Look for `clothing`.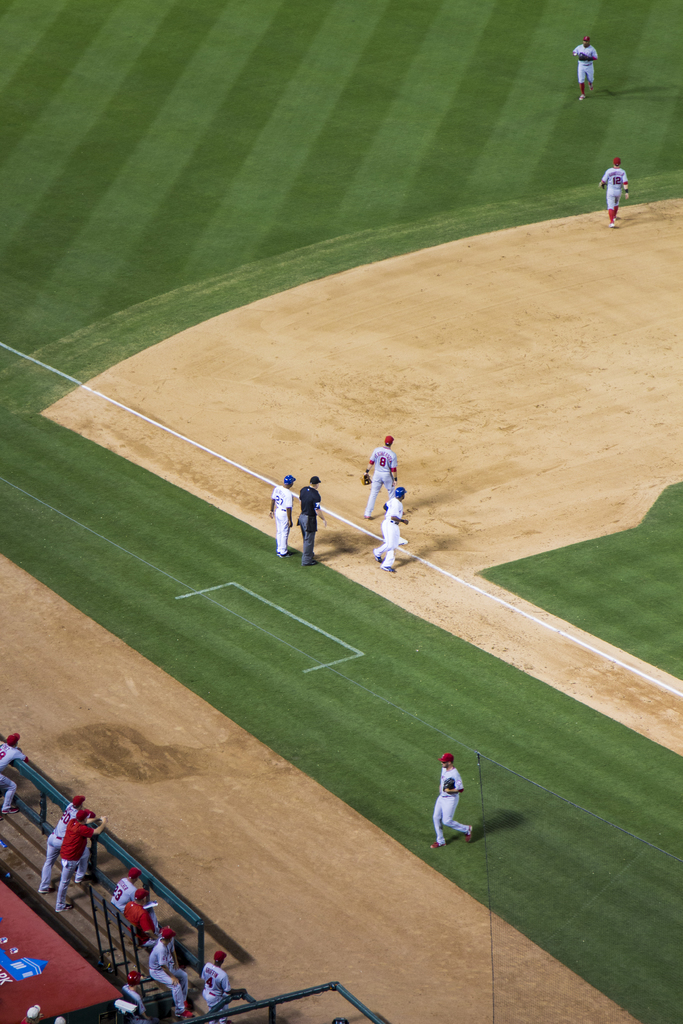
Found: crop(264, 479, 294, 548).
